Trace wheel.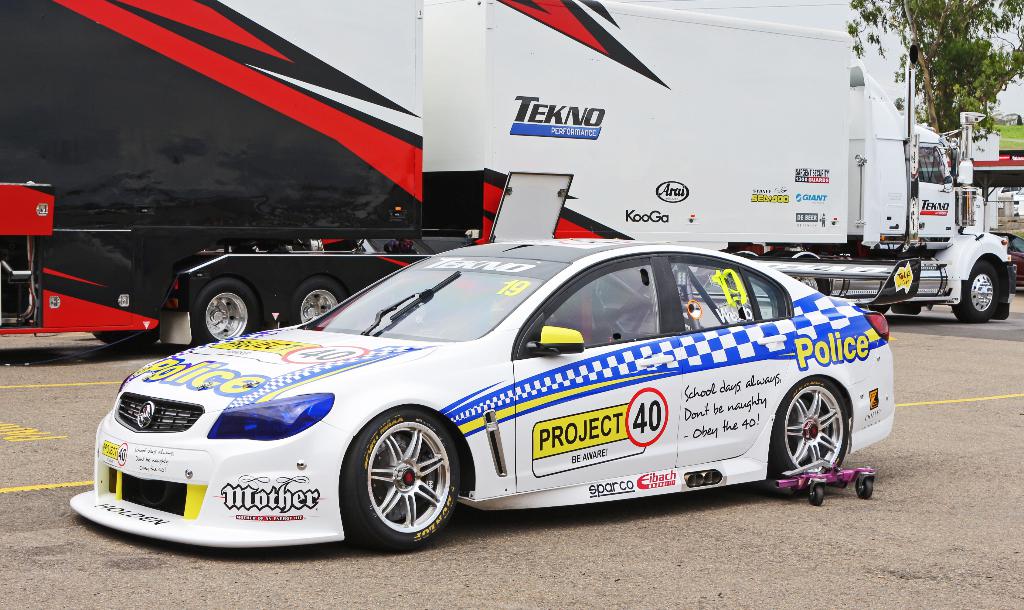
Traced to (93,329,163,347).
